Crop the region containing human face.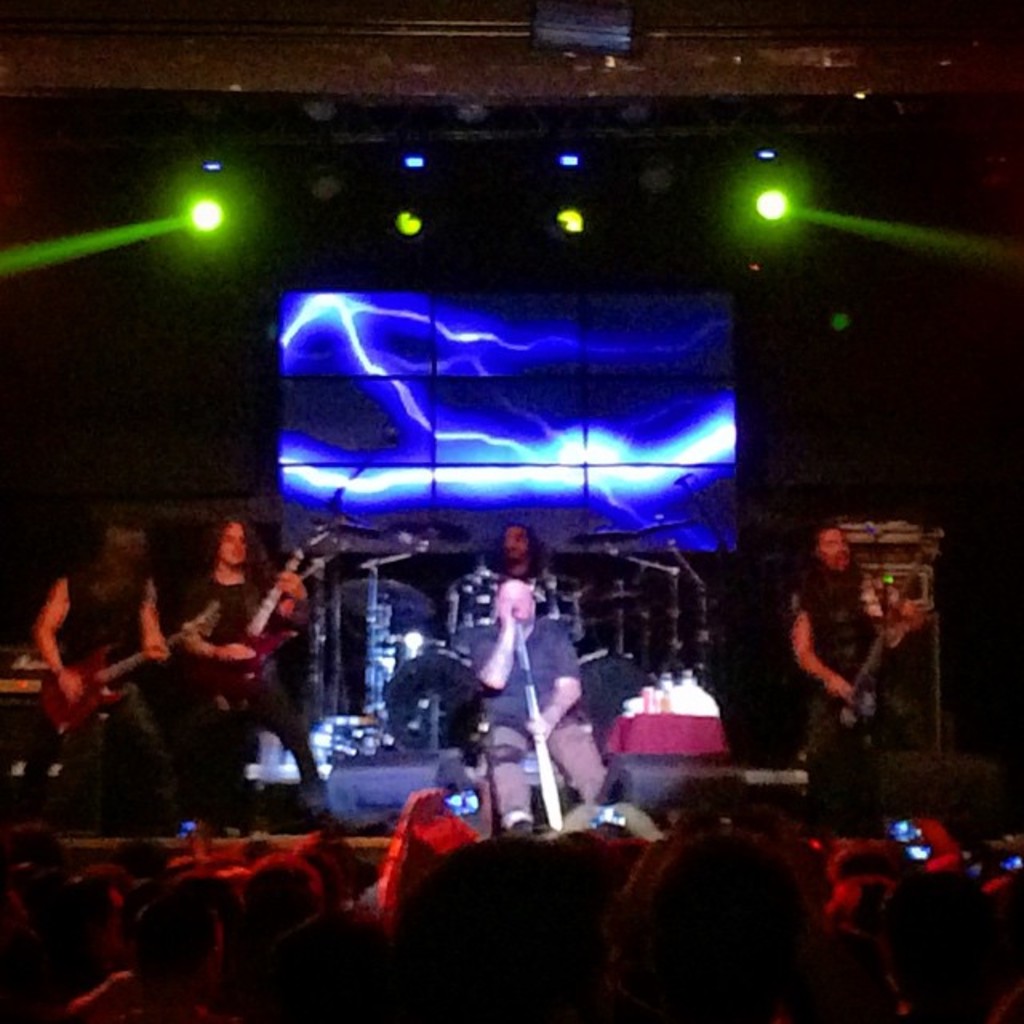
Crop region: Rect(494, 581, 533, 618).
